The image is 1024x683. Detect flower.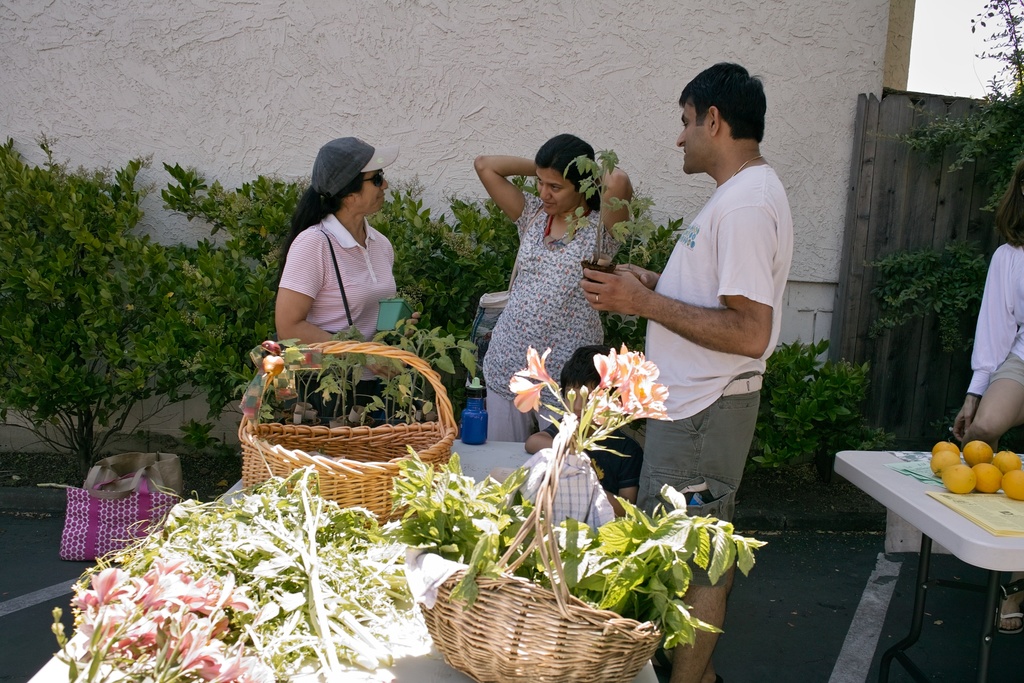
Detection: {"x1": 577, "y1": 383, "x2": 588, "y2": 399}.
